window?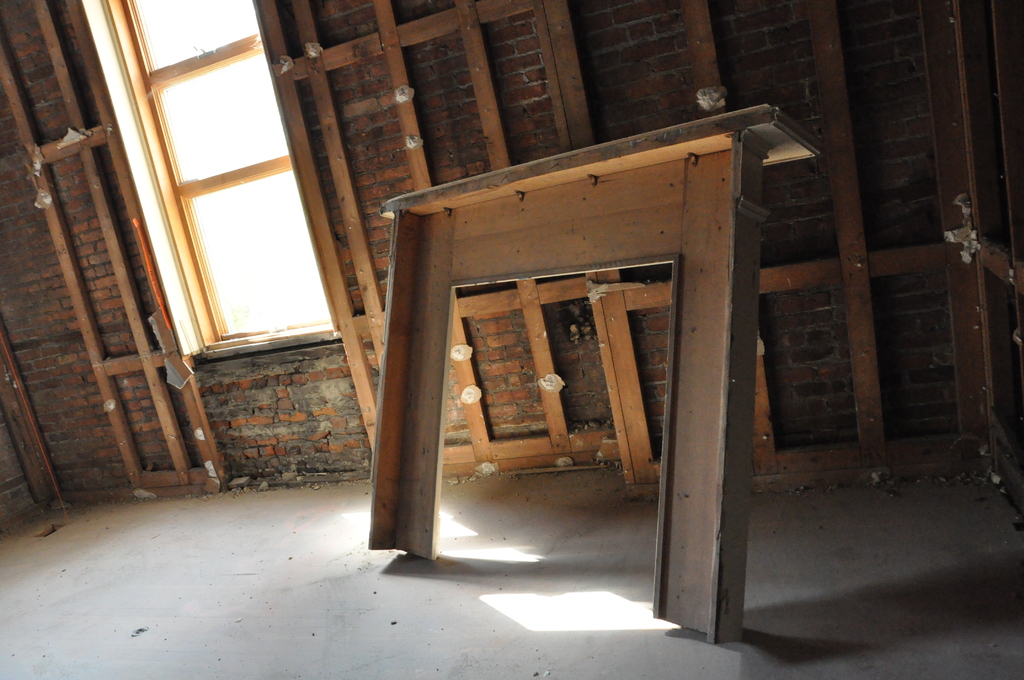
{"left": 93, "top": 0, "right": 339, "bottom": 355}
